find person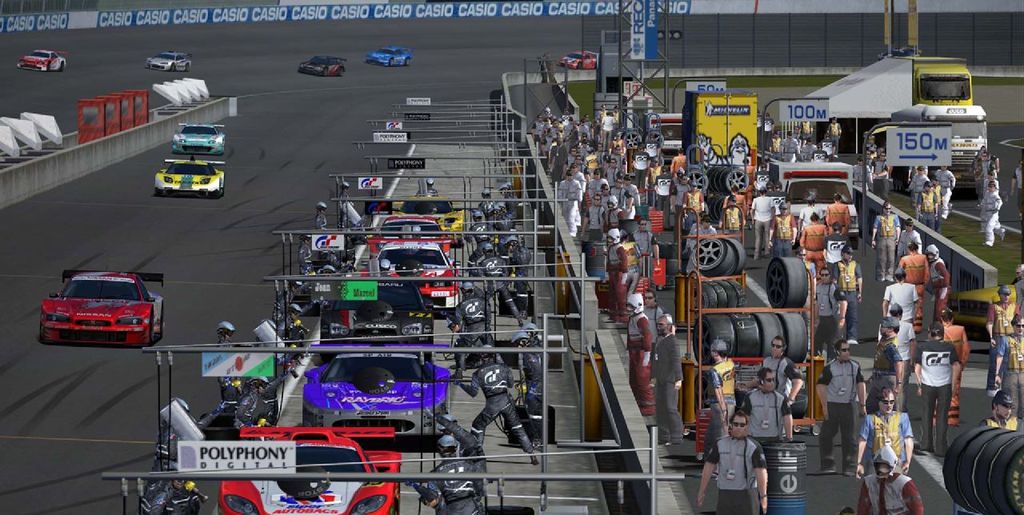
[699, 334, 742, 469]
